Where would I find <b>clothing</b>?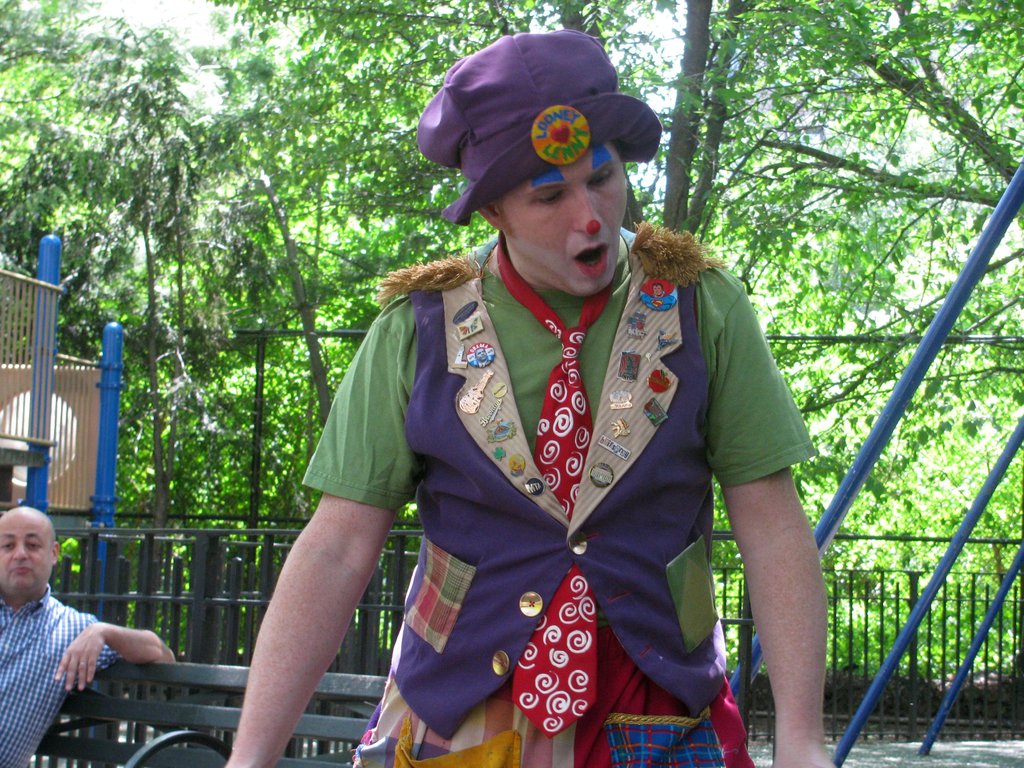
At 0/577/107/767.
